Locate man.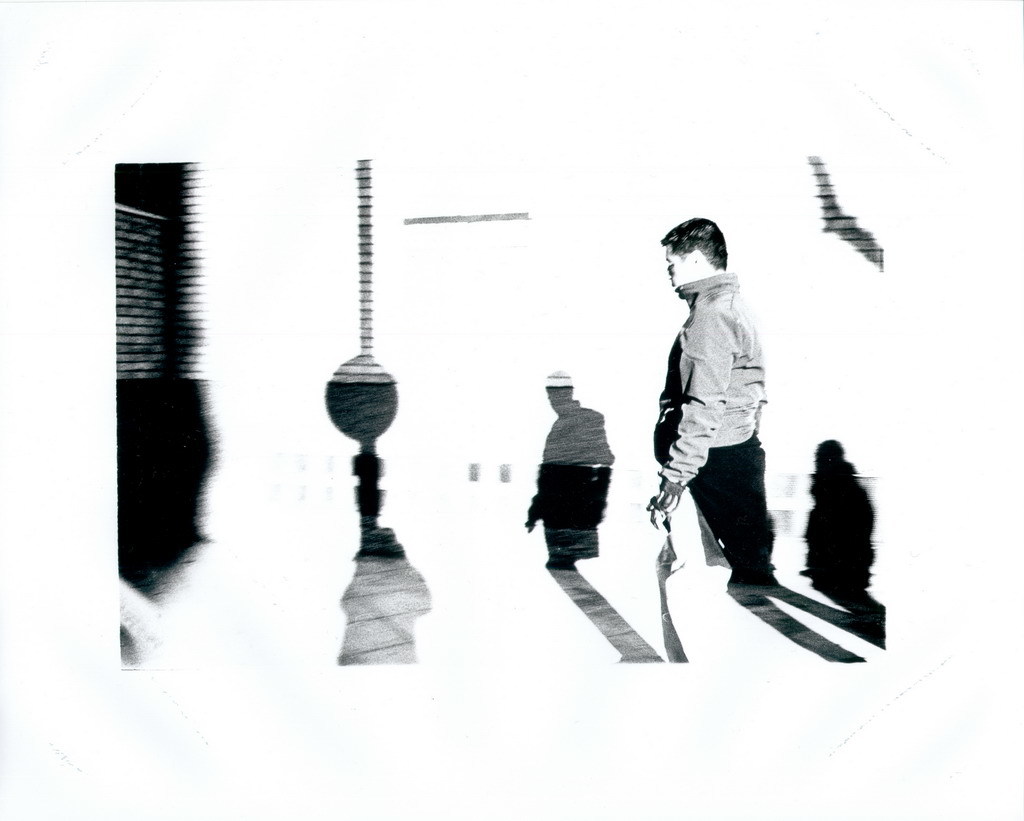
Bounding box: [left=627, top=237, right=782, bottom=628].
